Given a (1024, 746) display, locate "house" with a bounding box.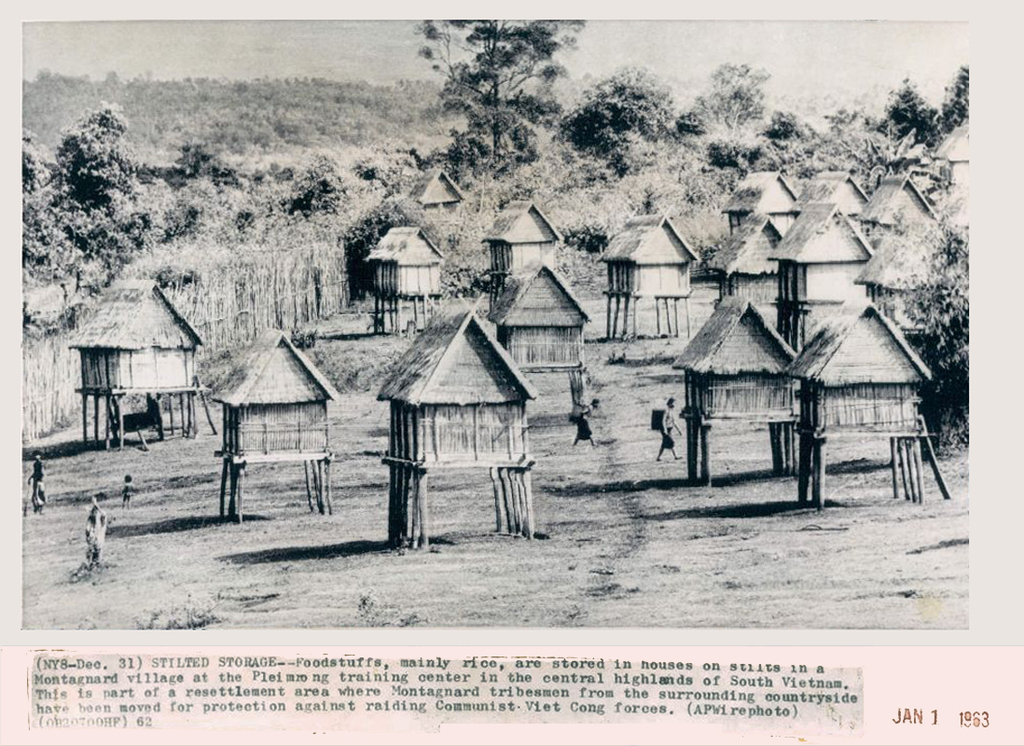
Located: [left=404, top=169, right=461, bottom=228].
